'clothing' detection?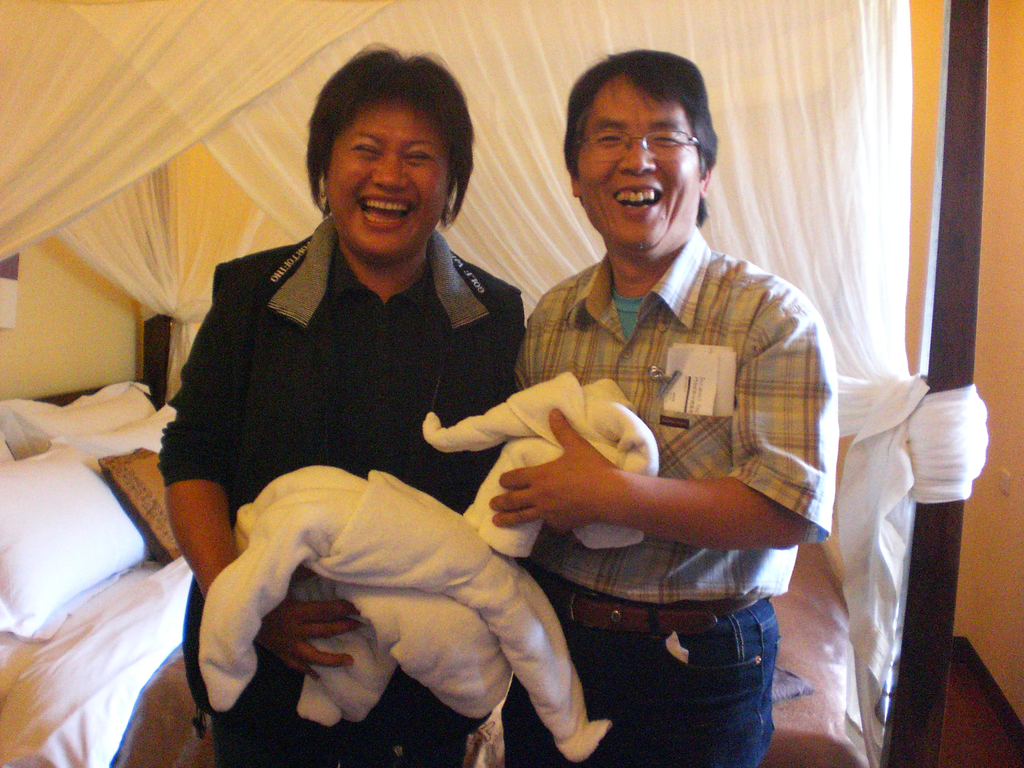
rect(152, 219, 532, 767)
